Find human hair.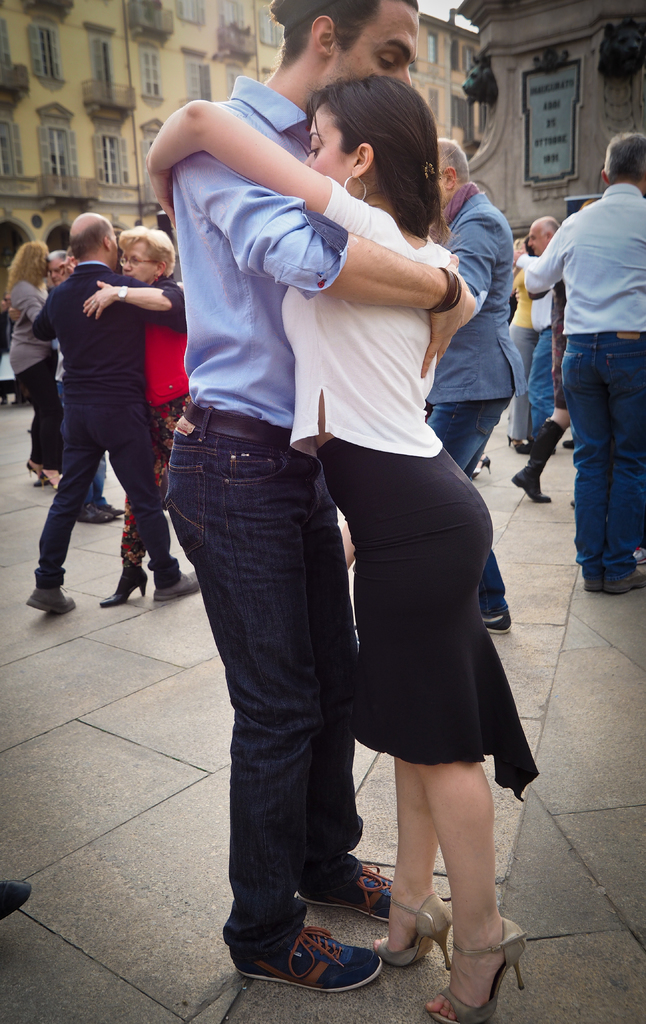
<region>8, 241, 52, 292</region>.
